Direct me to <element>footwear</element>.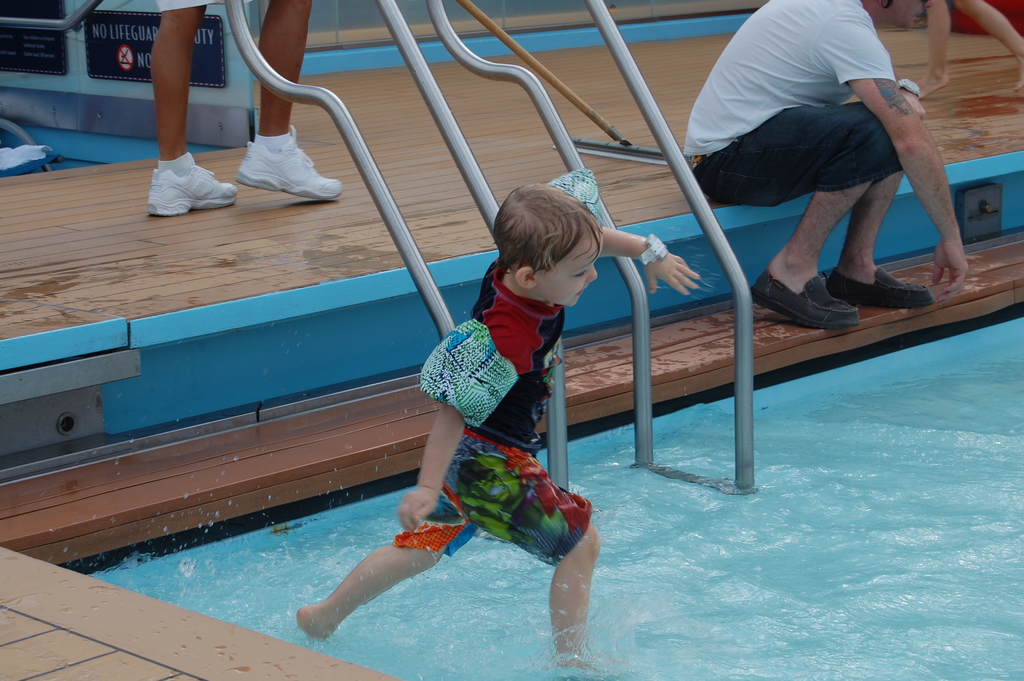
Direction: select_region(150, 165, 246, 216).
